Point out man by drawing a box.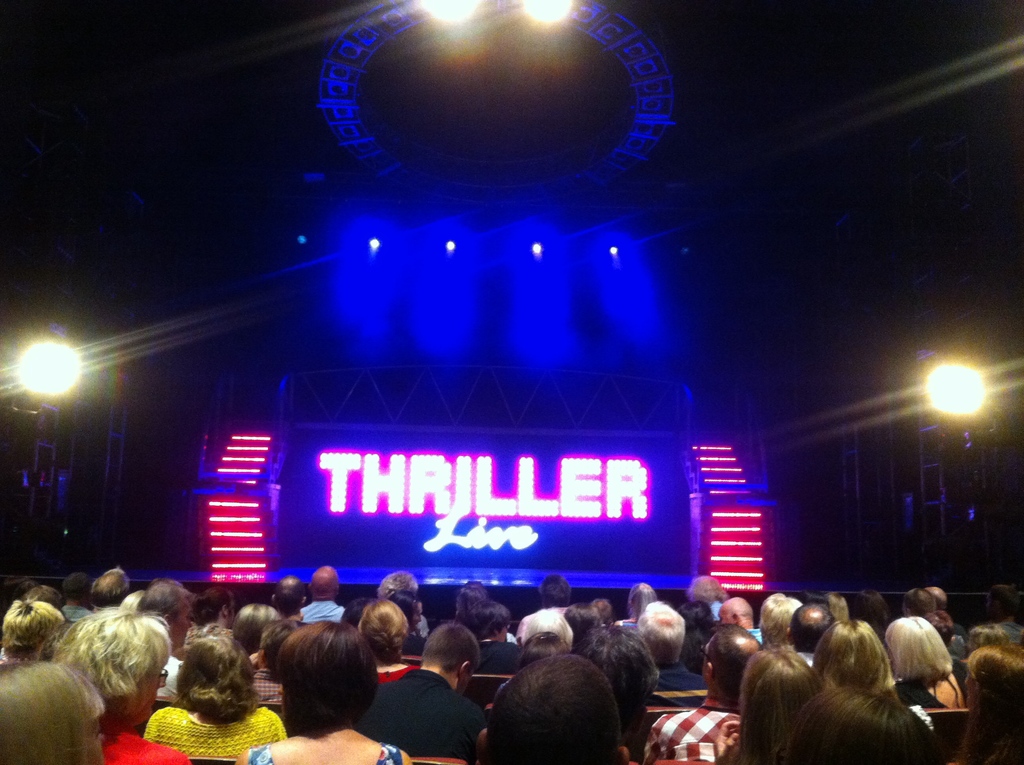
left=641, top=624, right=767, bottom=764.
